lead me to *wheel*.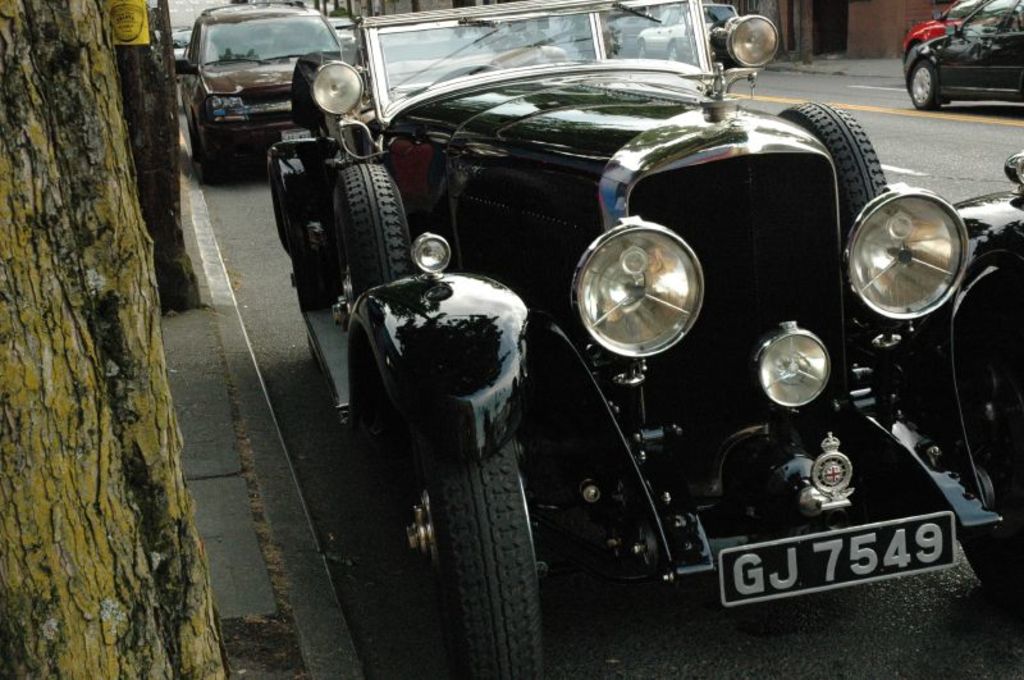
Lead to (left=952, top=359, right=1023, bottom=602).
